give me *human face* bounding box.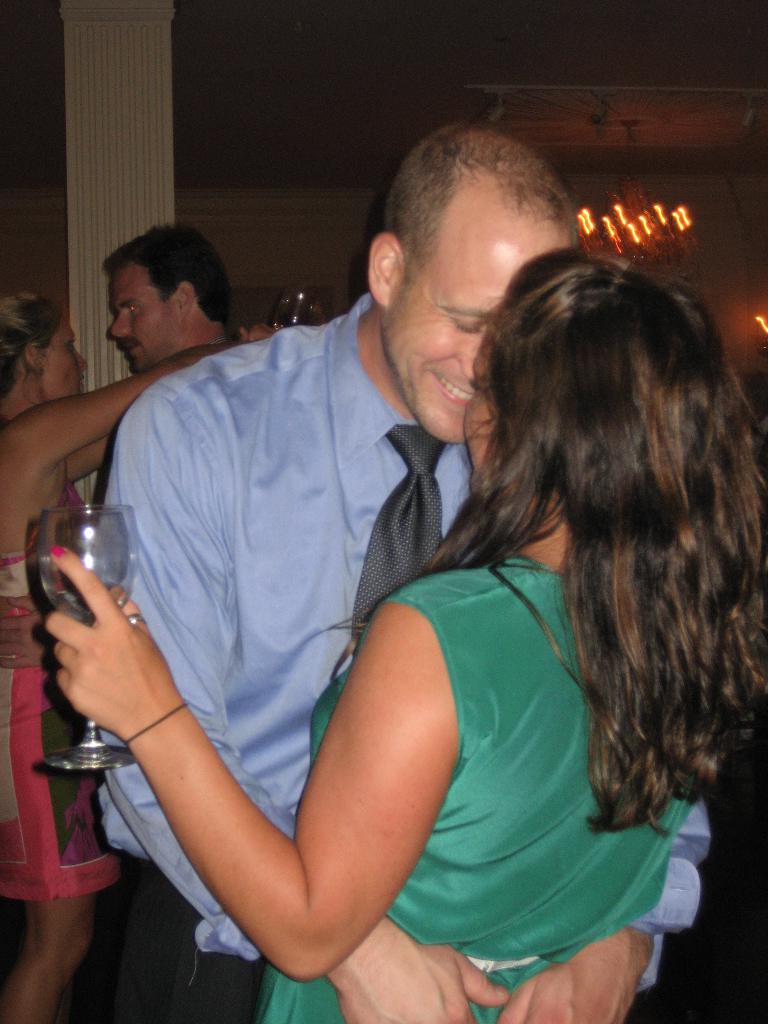
x1=382, y1=223, x2=573, y2=444.
